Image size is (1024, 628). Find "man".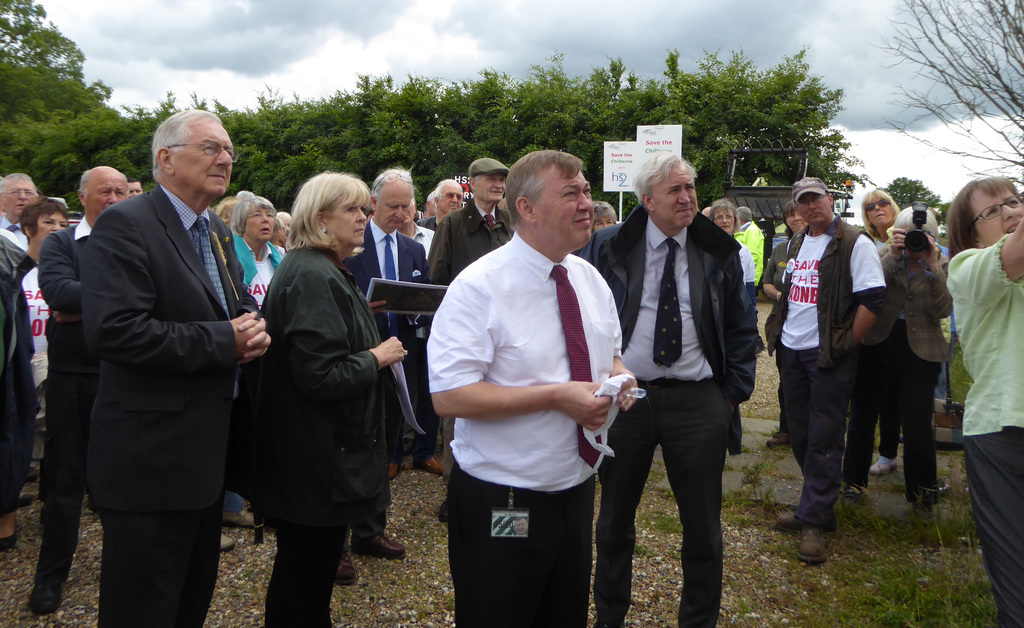
crop(76, 105, 270, 627).
